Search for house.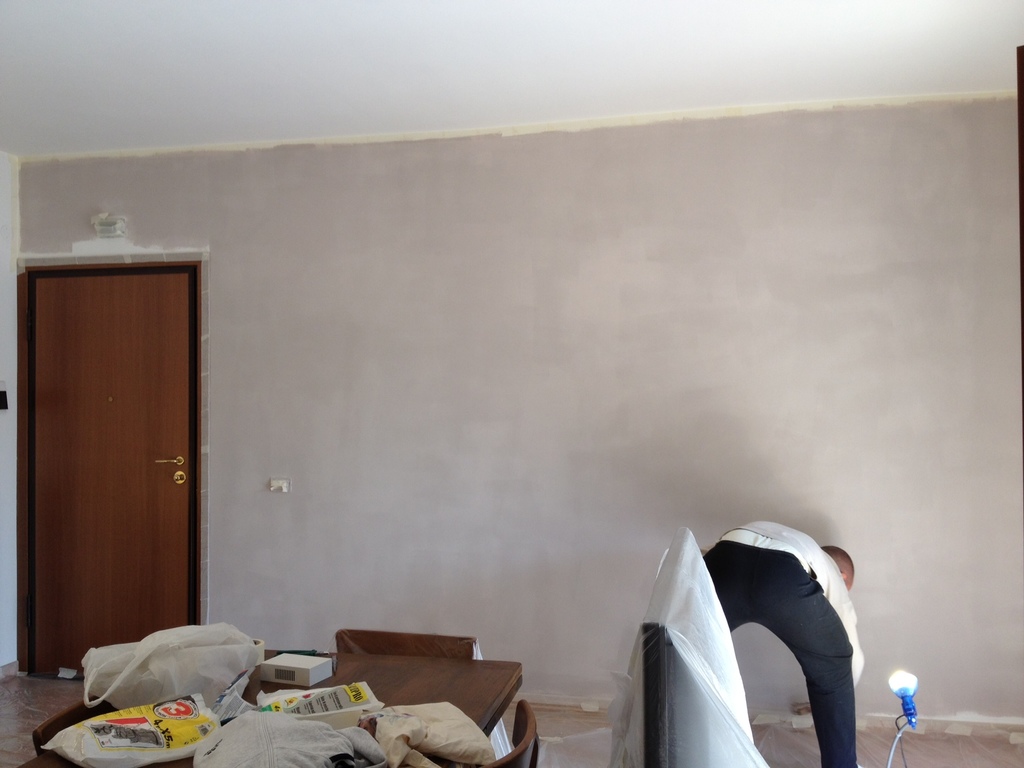
Found at rect(0, 0, 1021, 766).
